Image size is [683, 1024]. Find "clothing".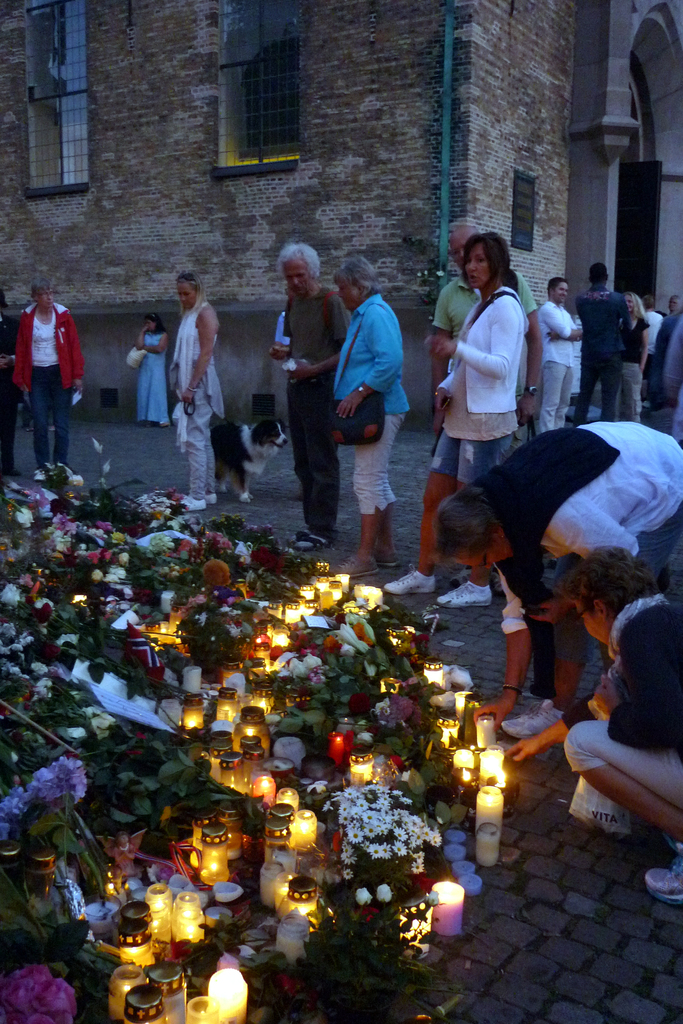
{"left": 15, "top": 300, "right": 85, "bottom": 465}.
